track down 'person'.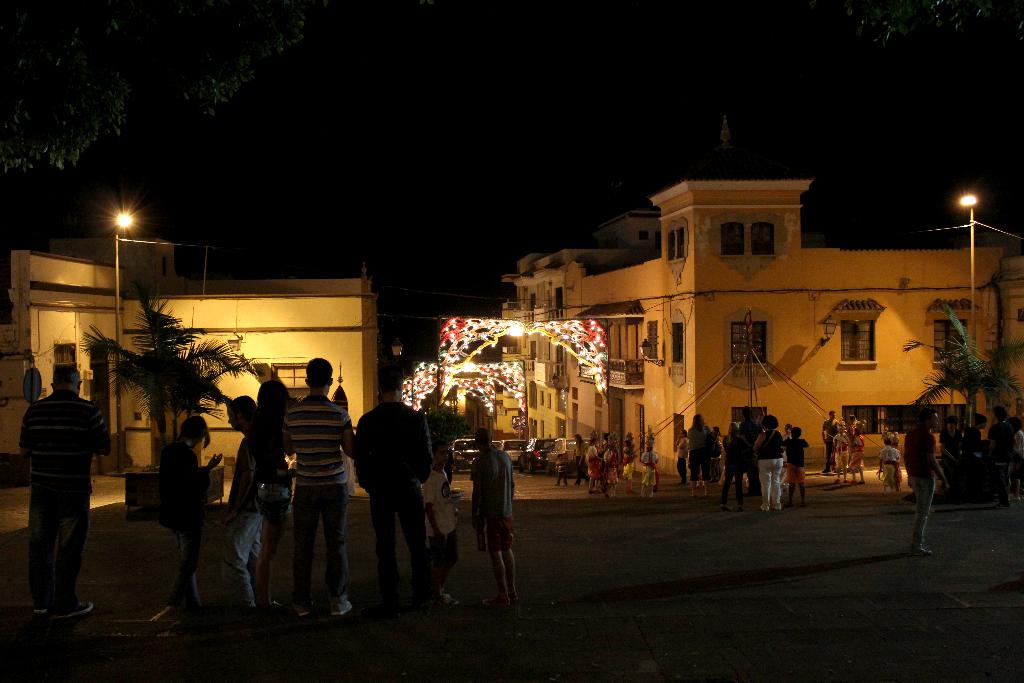
Tracked to <bbox>586, 439, 602, 495</bbox>.
